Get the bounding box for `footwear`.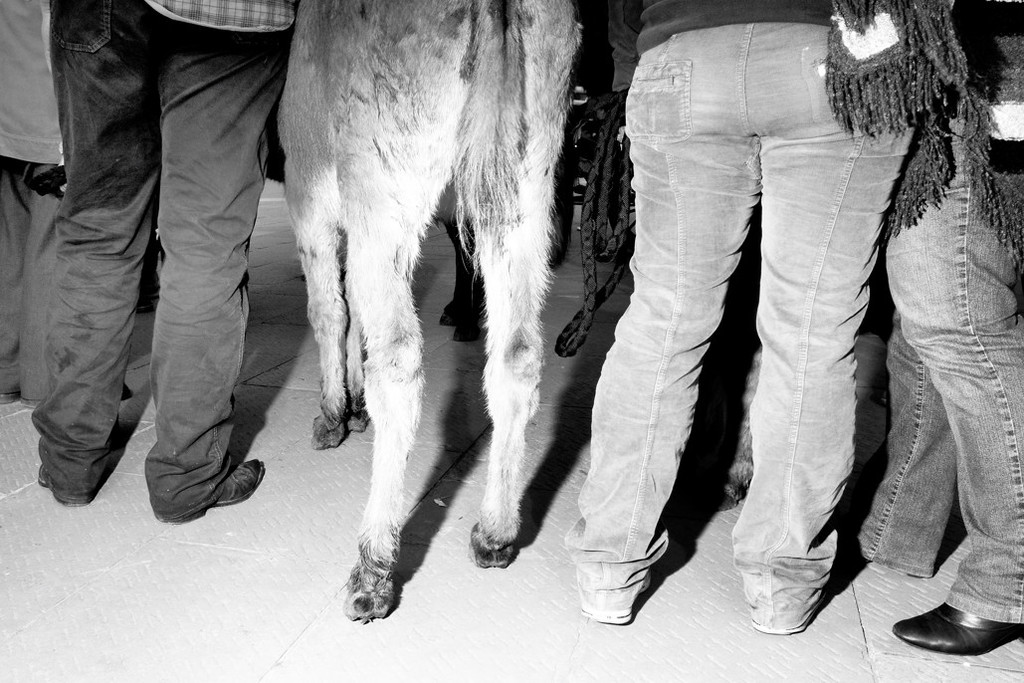
Rect(911, 589, 1014, 654).
